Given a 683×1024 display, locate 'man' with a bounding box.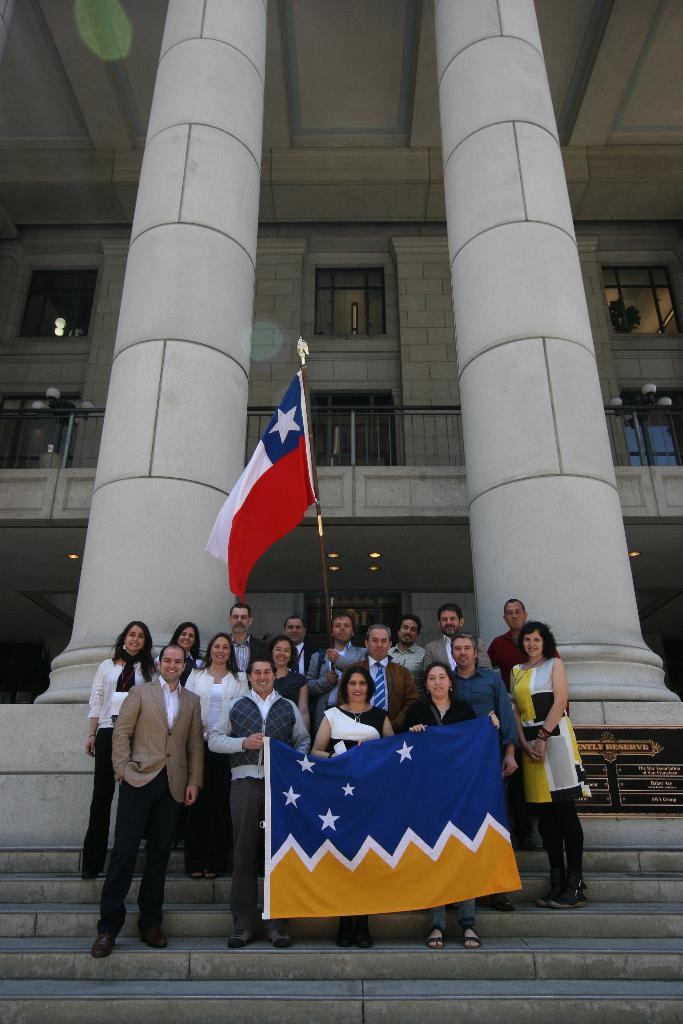
Located: region(444, 628, 522, 904).
